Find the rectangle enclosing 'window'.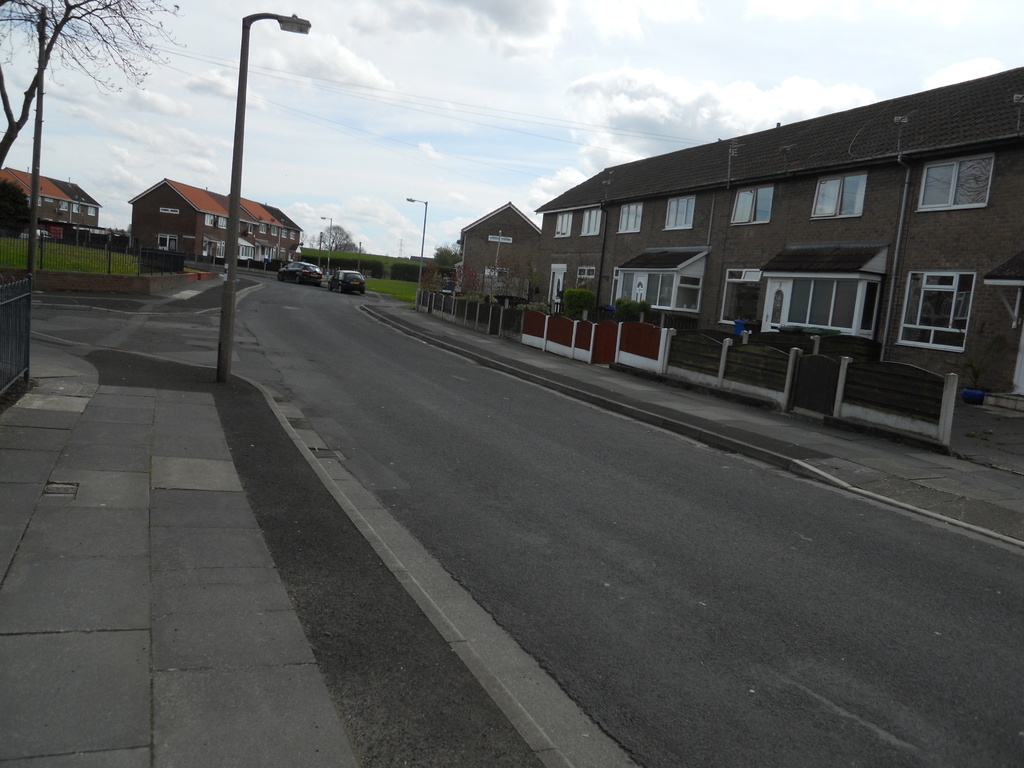
crop(583, 209, 602, 236).
